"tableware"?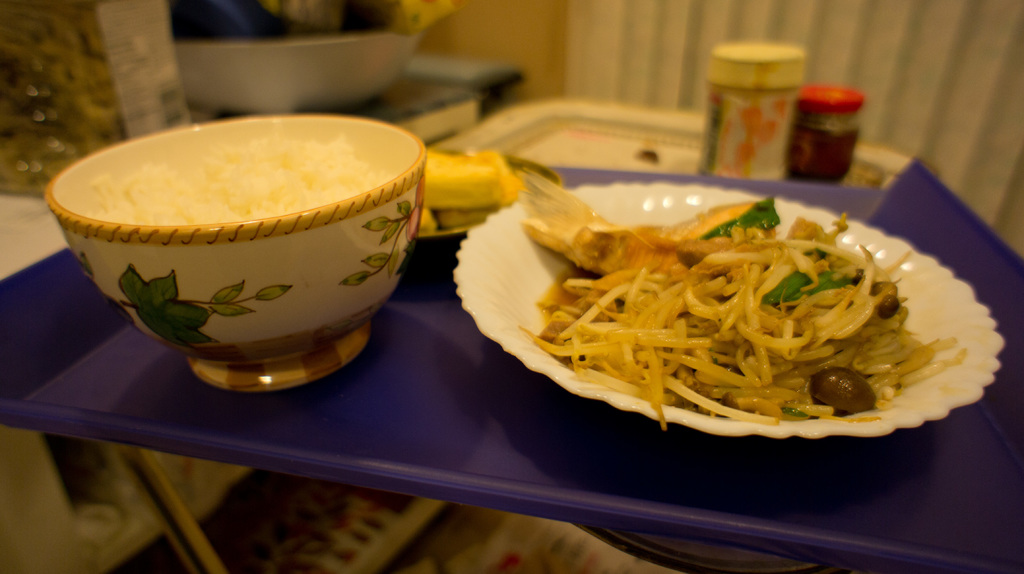
175, 30, 417, 113
